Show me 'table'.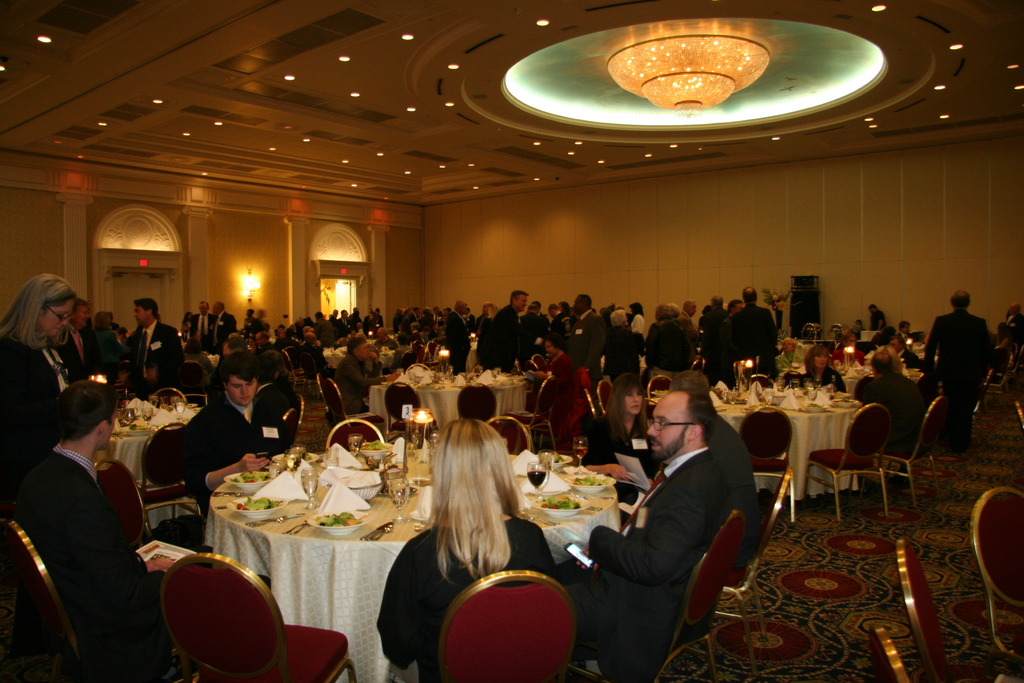
'table' is here: region(370, 368, 521, 427).
